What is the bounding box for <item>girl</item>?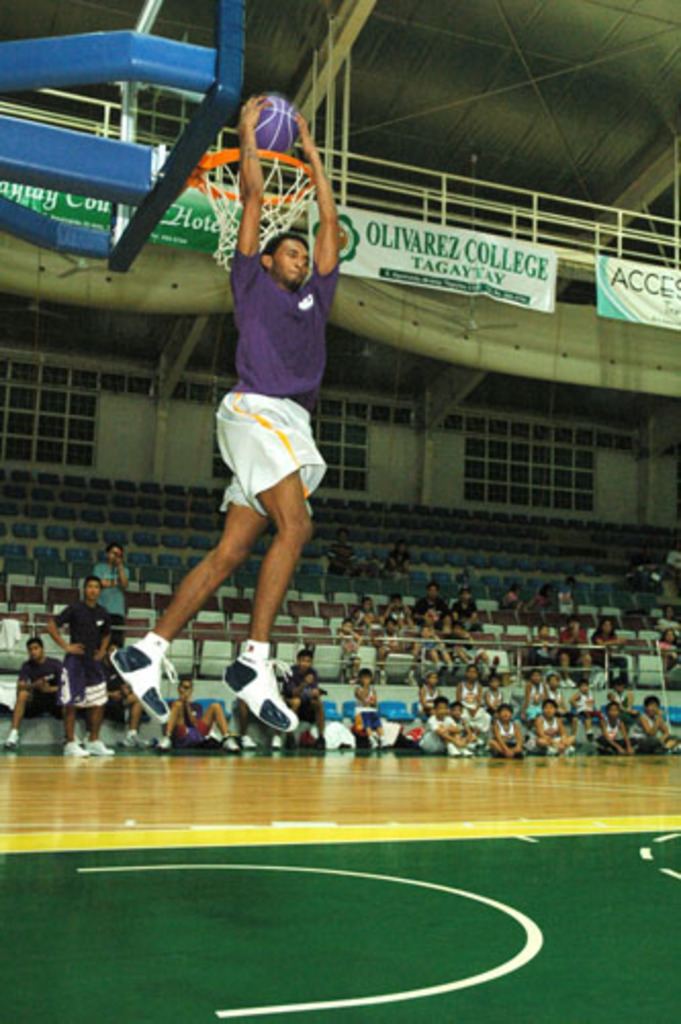
x1=354, y1=666, x2=376, y2=748.
